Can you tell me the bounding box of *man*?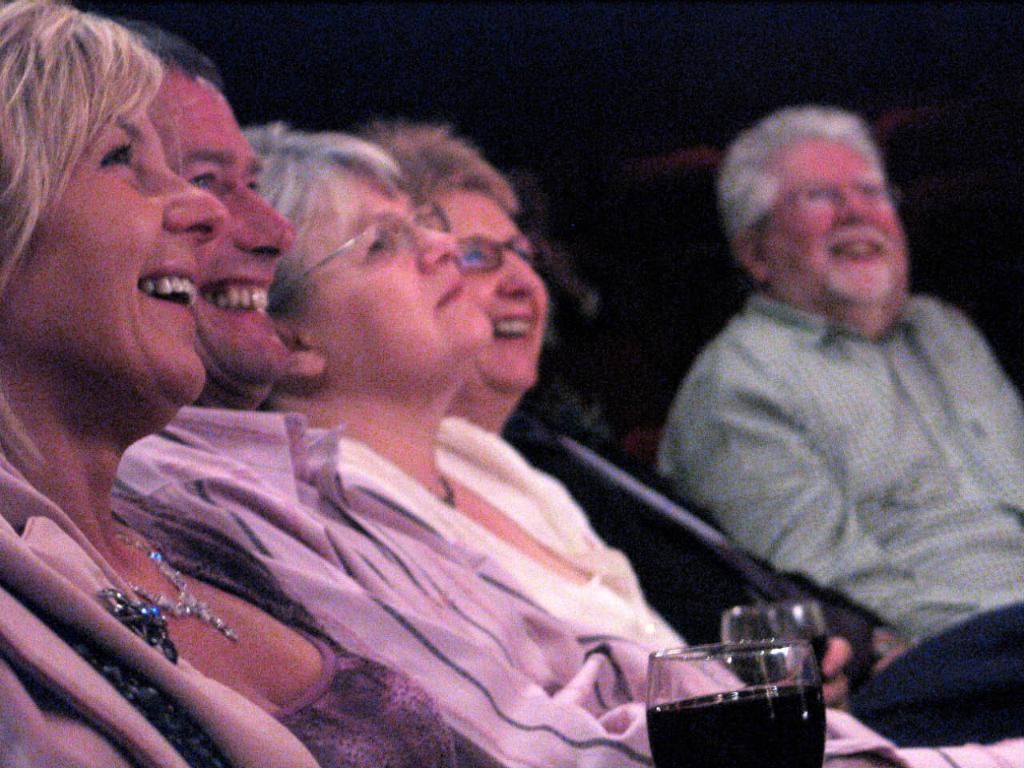
Rect(114, 19, 1023, 767).
